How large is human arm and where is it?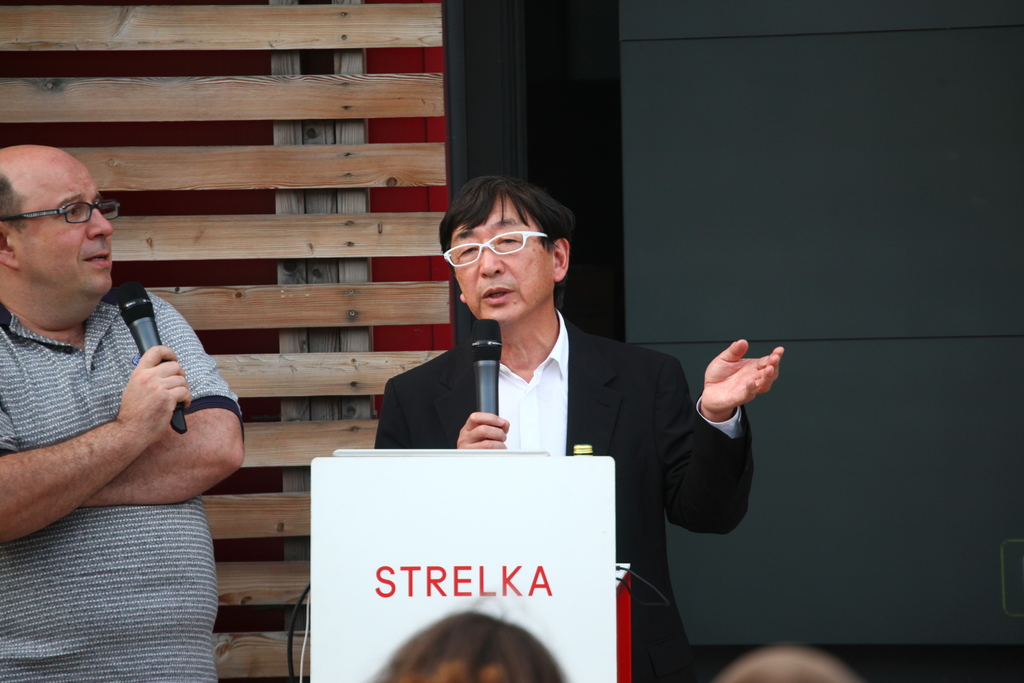
Bounding box: (left=672, top=351, right=785, bottom=553).
